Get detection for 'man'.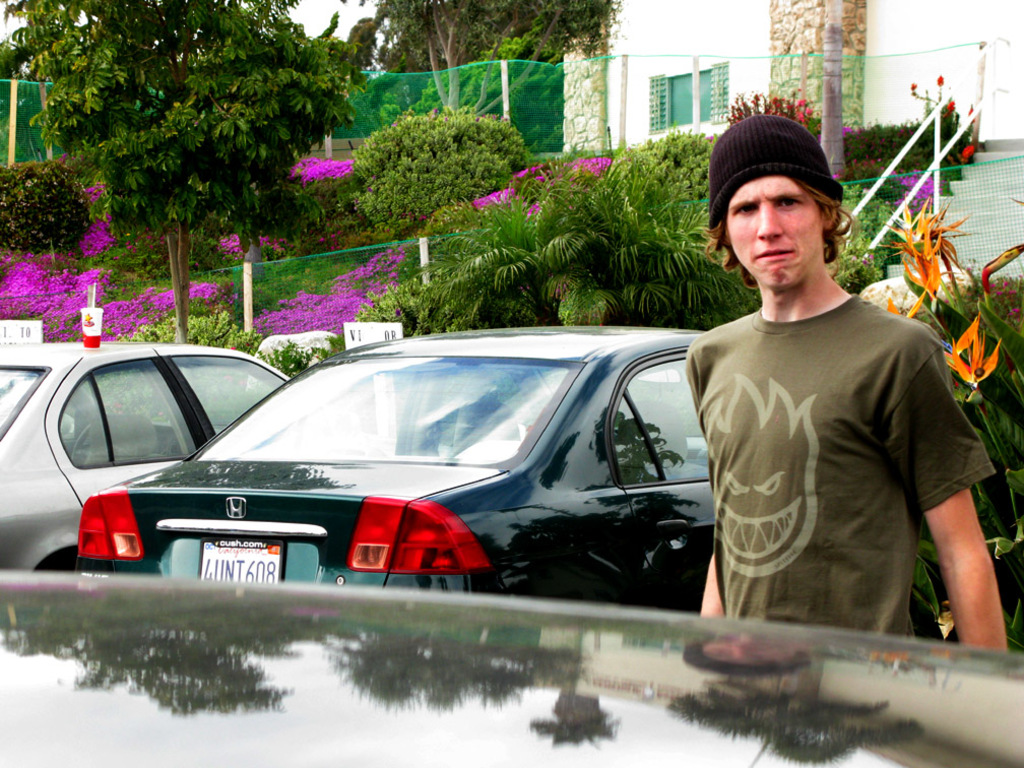
Detection: (640,149,986,676).
